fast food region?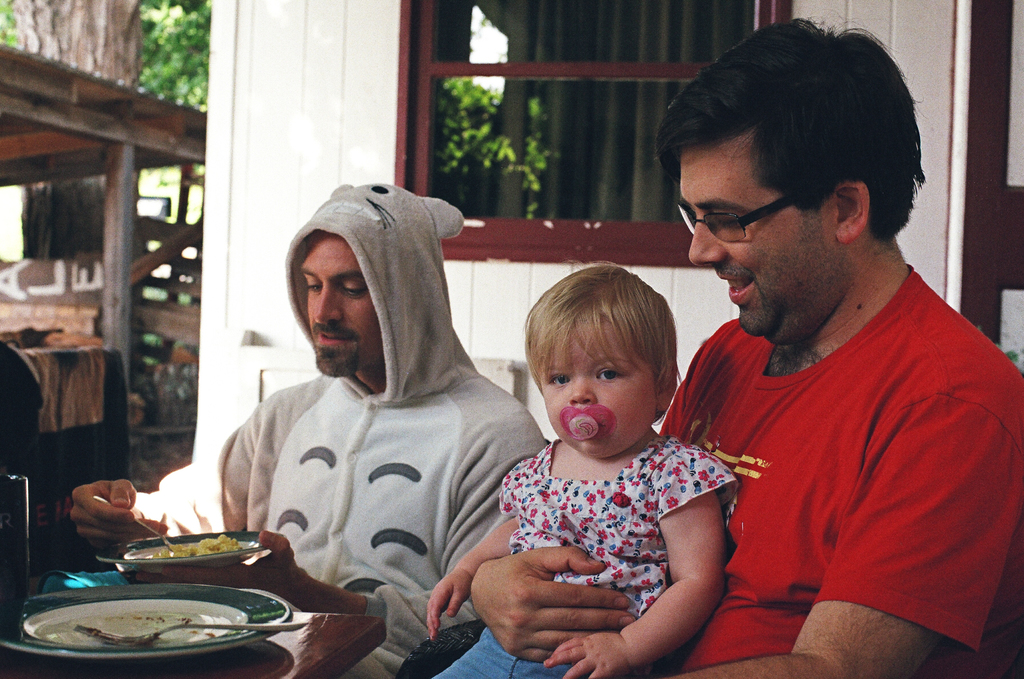
(120,536,257,594)
